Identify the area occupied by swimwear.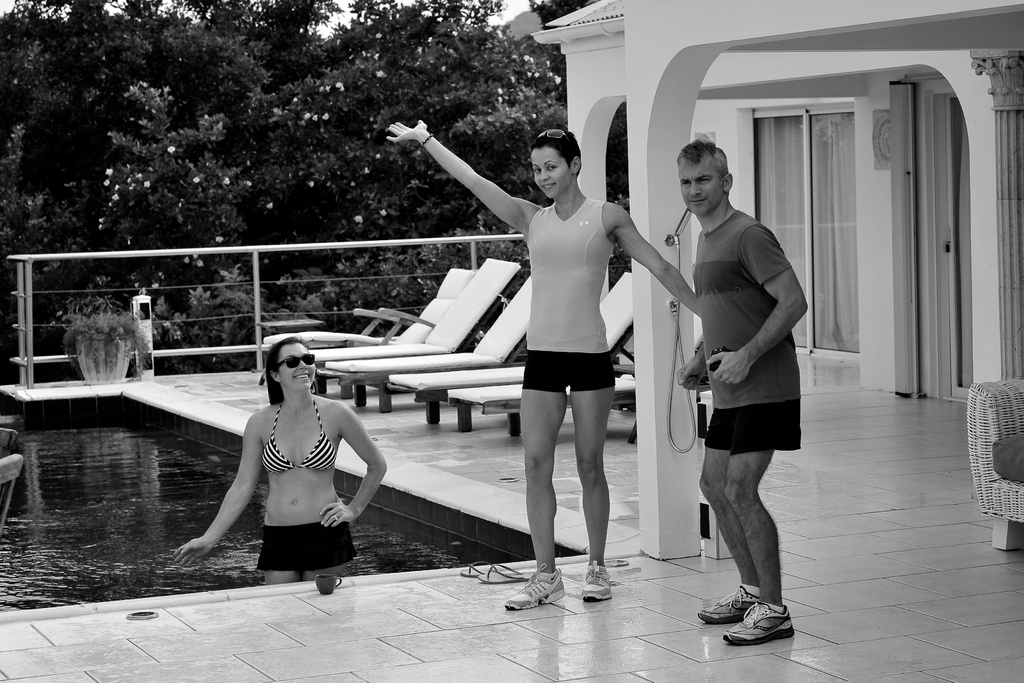
Area: (692,201,808,455).
